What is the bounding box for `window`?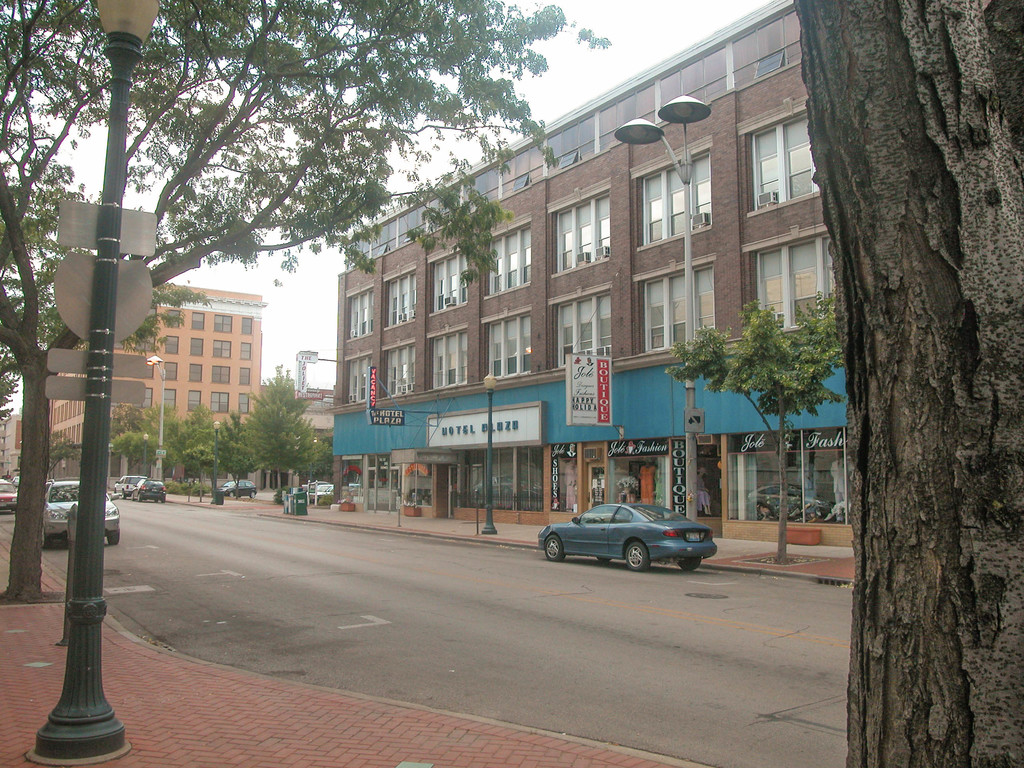
Rect(429, 248, 466, 316).
